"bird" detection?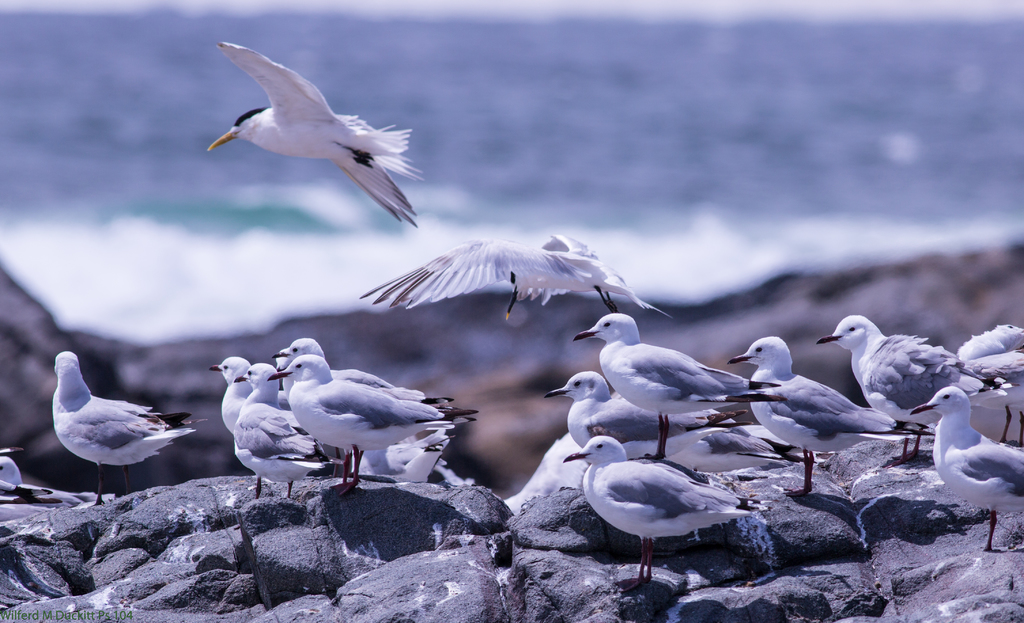
{"left": 358, "top": 235, "right": 676, "bottom": 318}
